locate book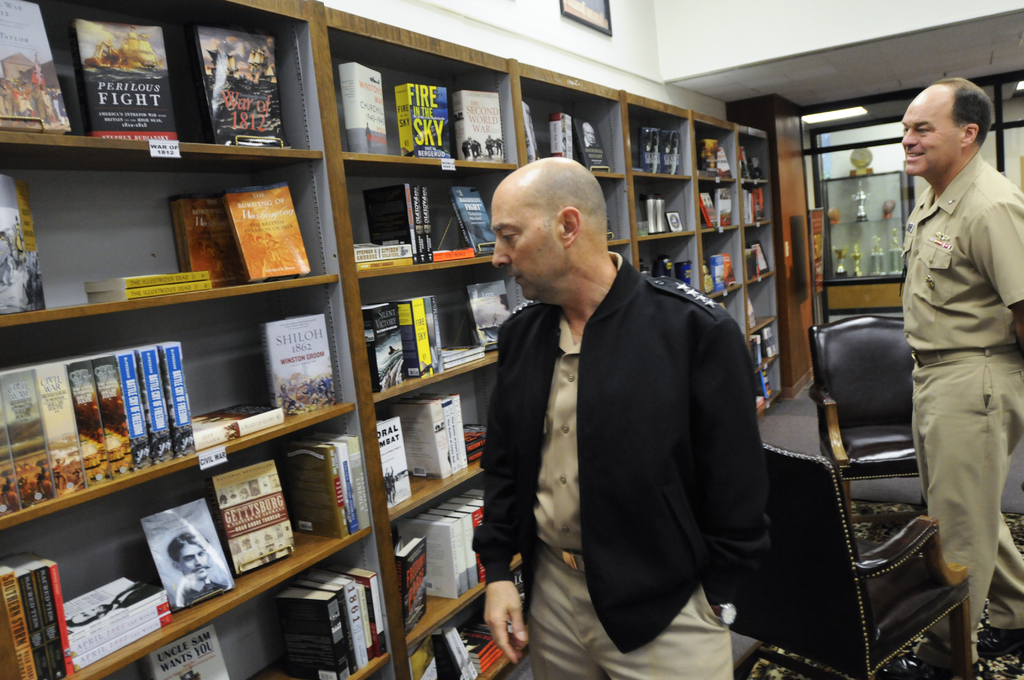
63:573:173:677
